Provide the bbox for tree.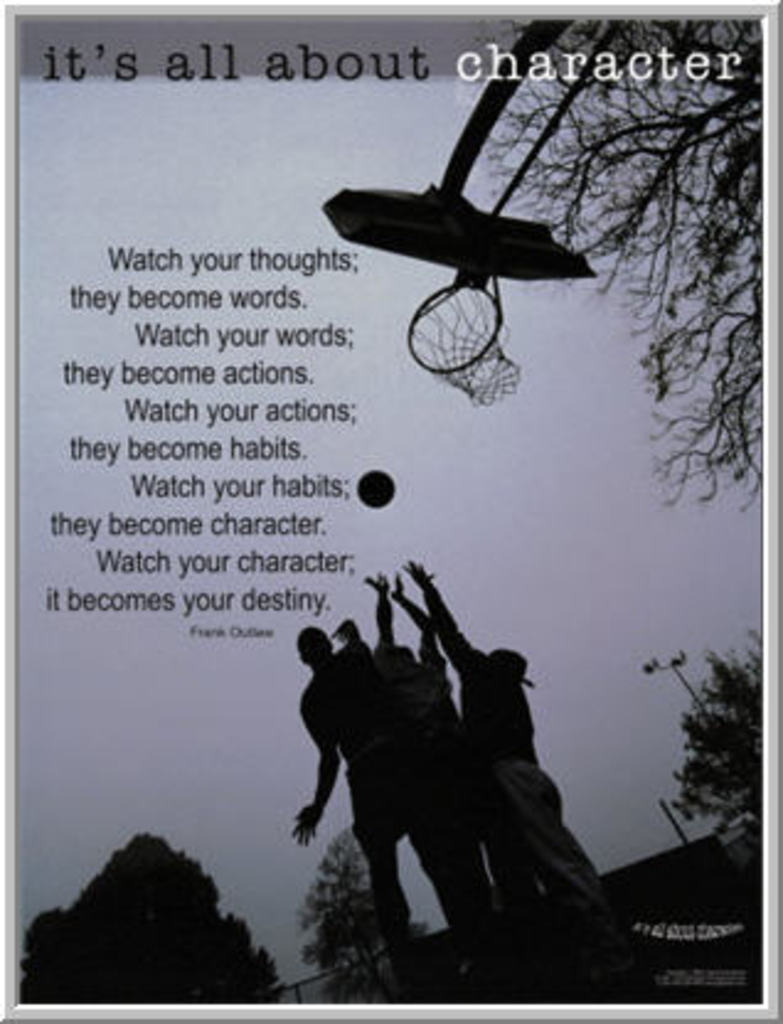
12/834/293/1002.
